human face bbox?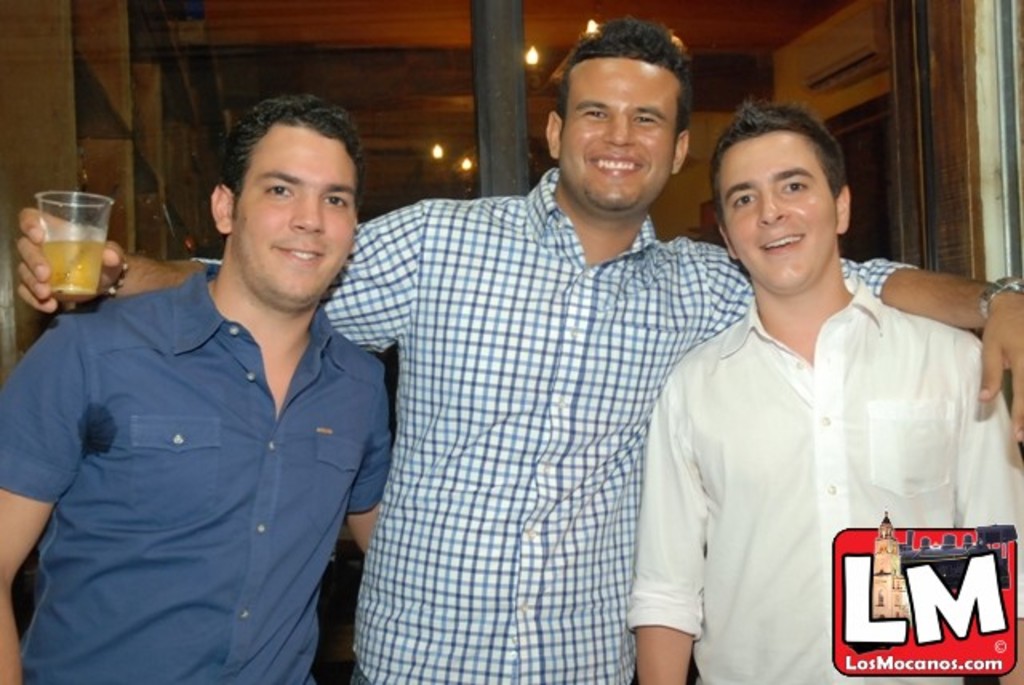
x1=232 y1=131 x2=357 y2=309
